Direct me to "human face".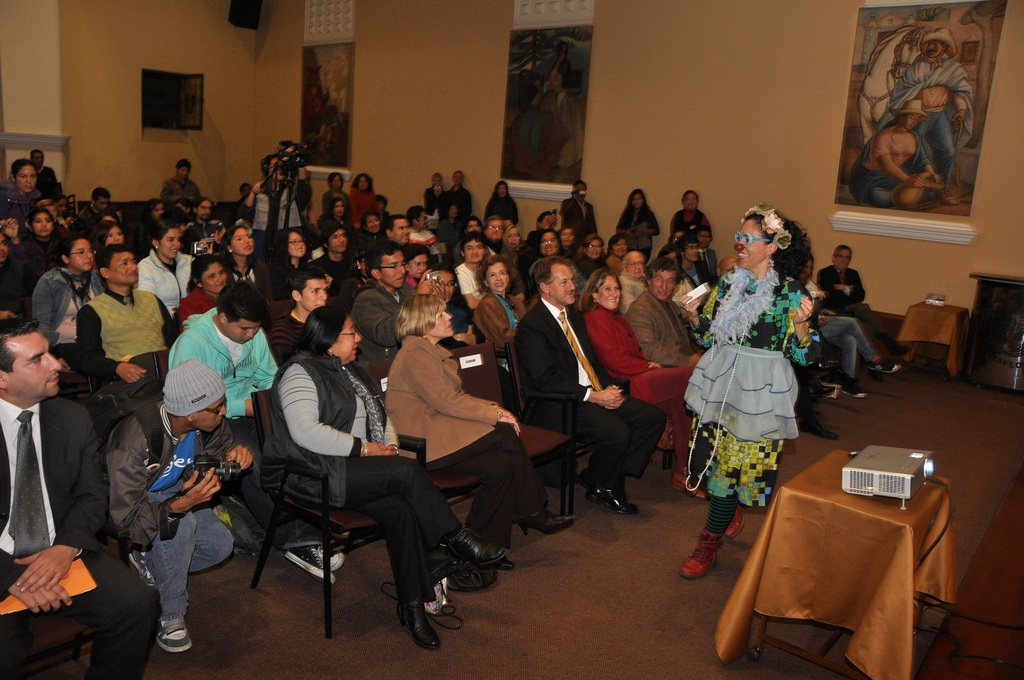
Direction: 34 213 53 234.
